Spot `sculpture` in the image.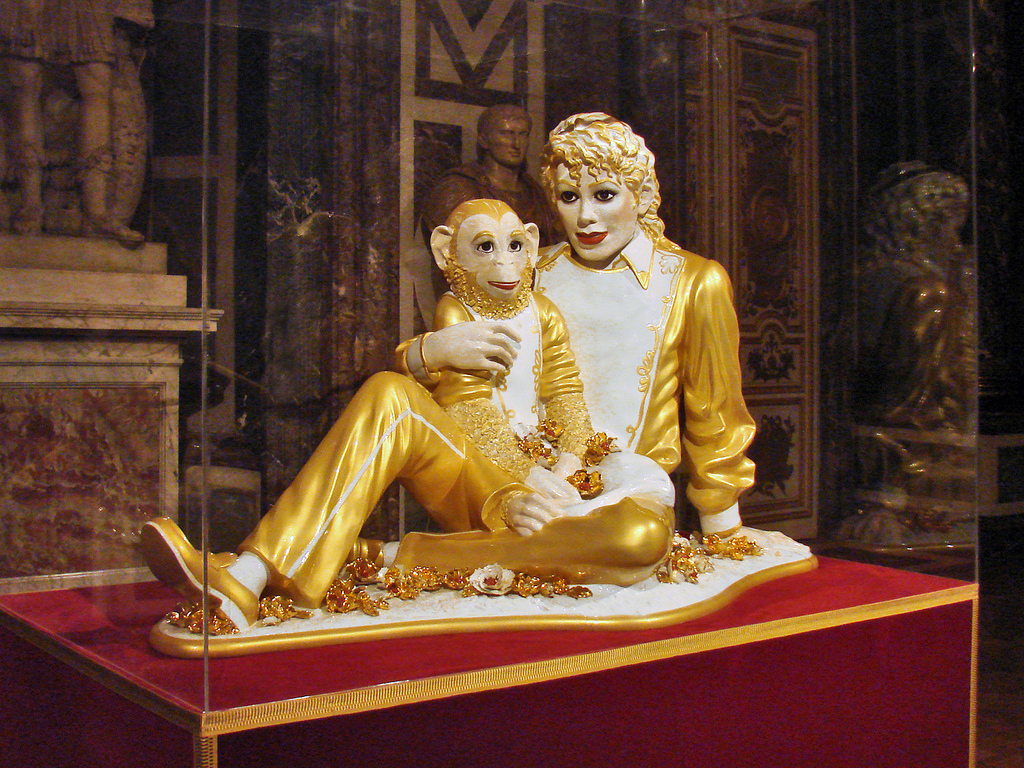
`sculpture` found at [872, 159, 974, 433].
